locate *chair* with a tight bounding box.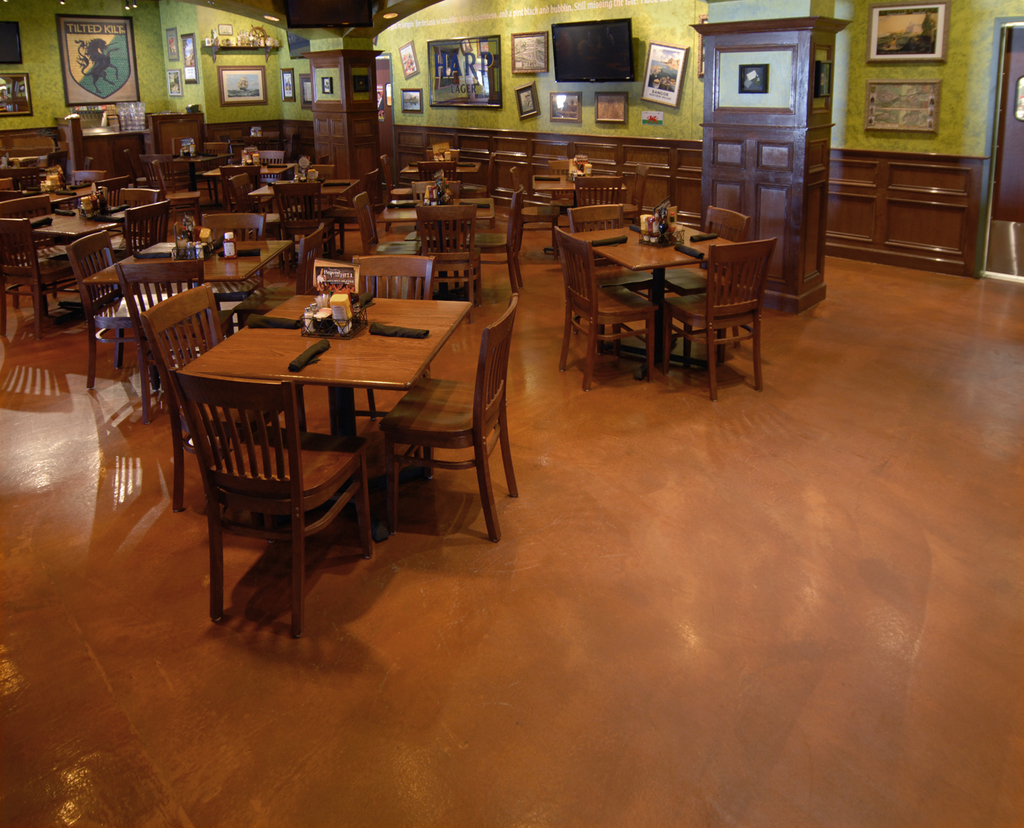
[414, 180, 460, 197].
